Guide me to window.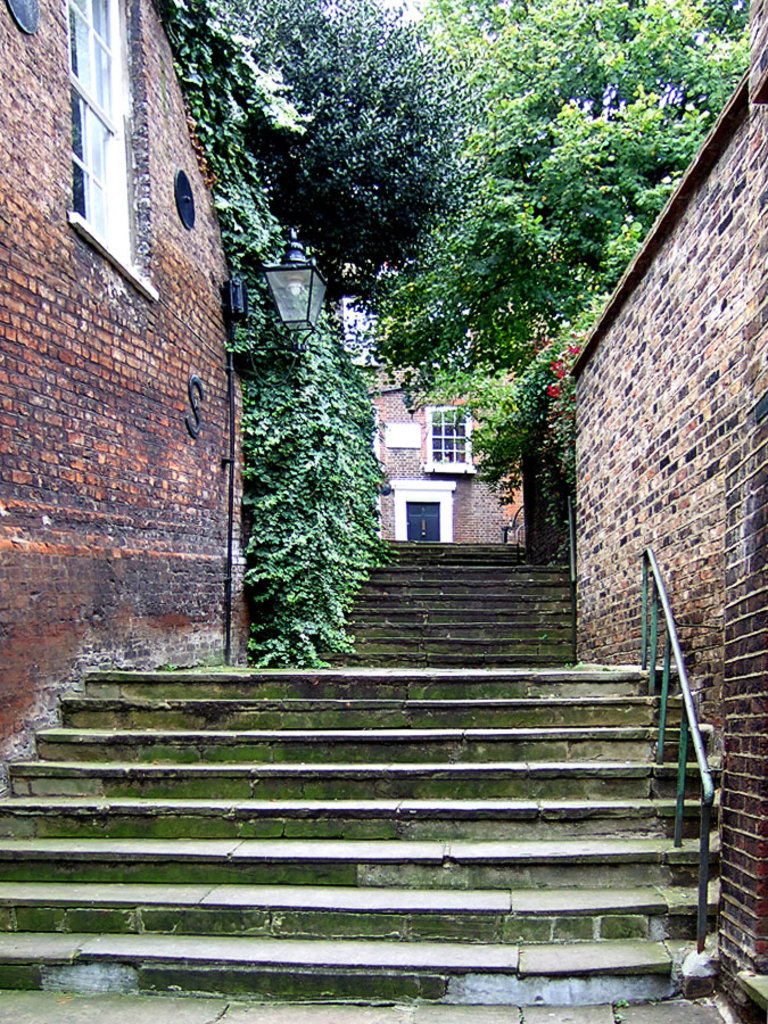
Guidance: <region>422, 406, 478, 472</region>.
